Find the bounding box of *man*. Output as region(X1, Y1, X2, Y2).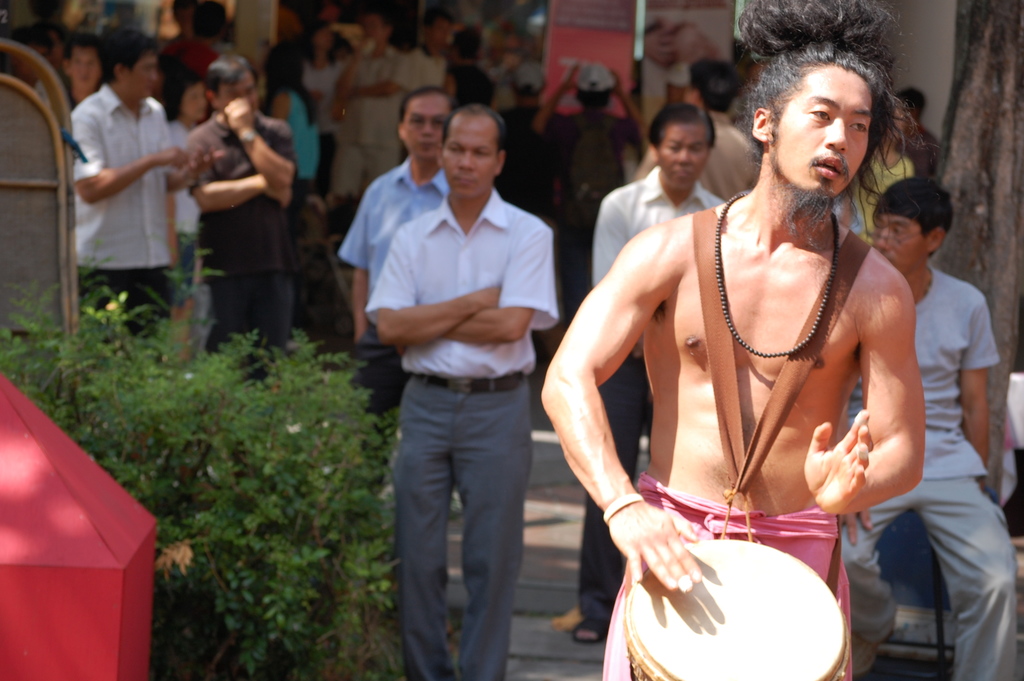
region(365, 106, 557, 680).
